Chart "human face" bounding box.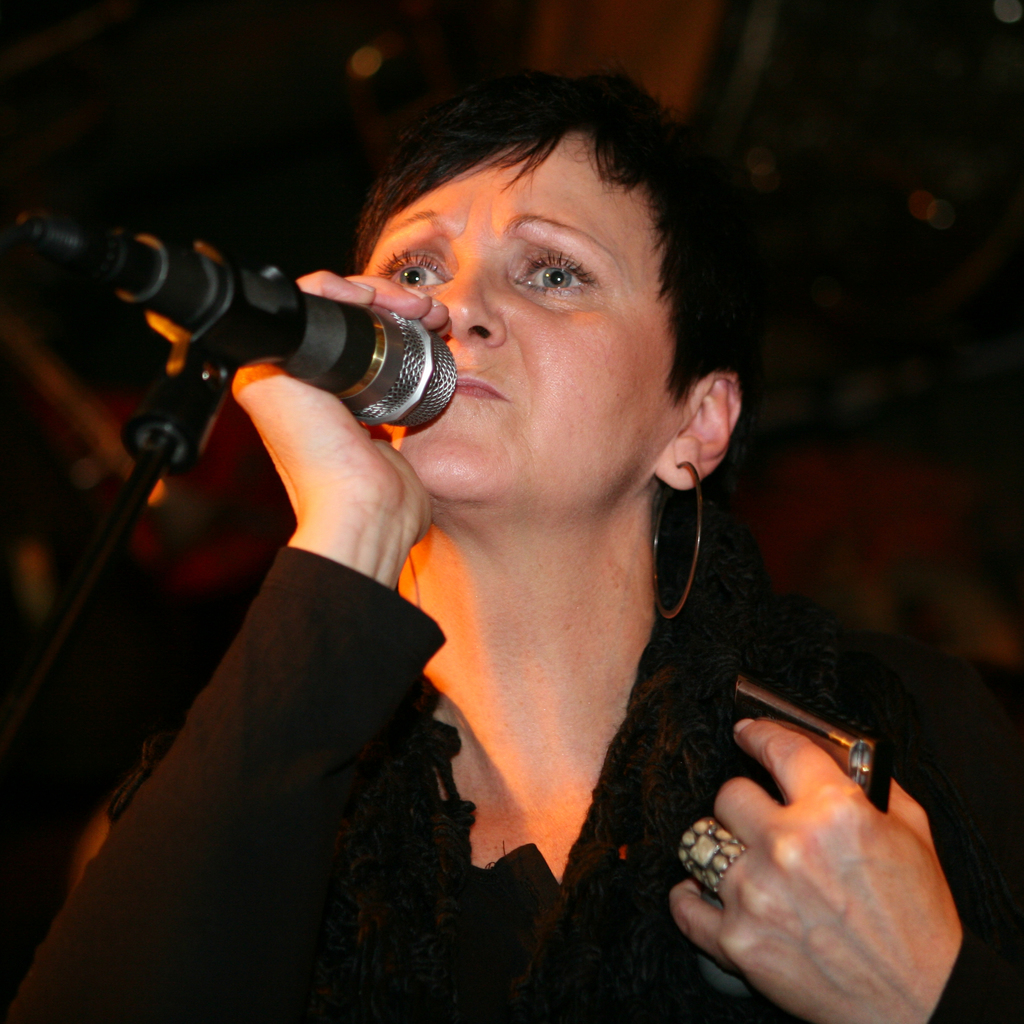
Charted: rect(362, 131, 682, 501).
